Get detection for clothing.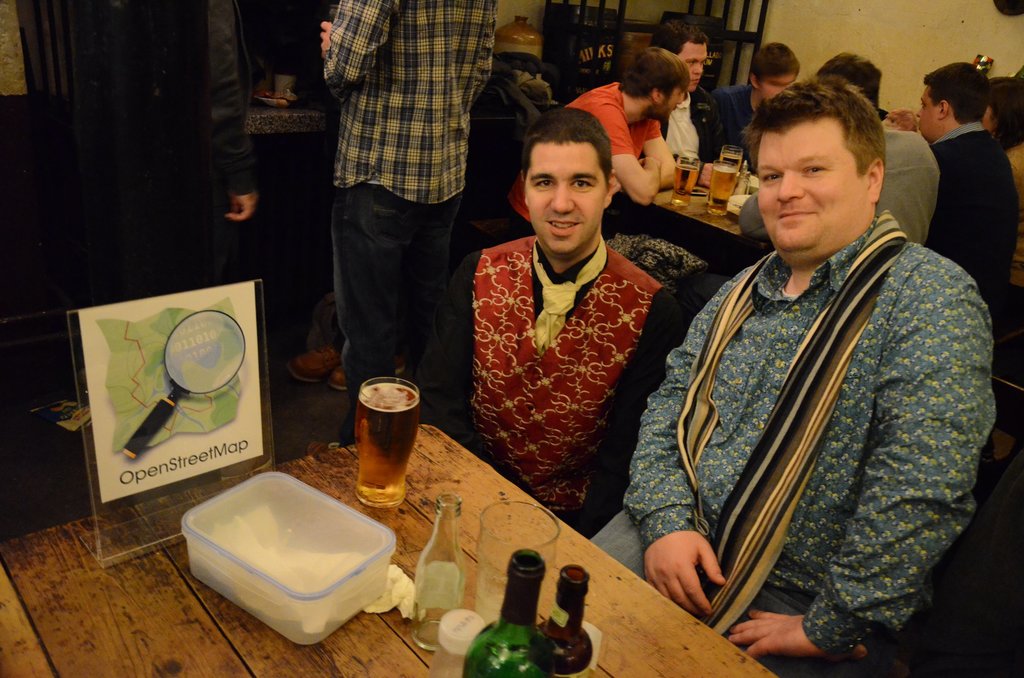
Detection: <region>659, 84, 723, 181</region>.
